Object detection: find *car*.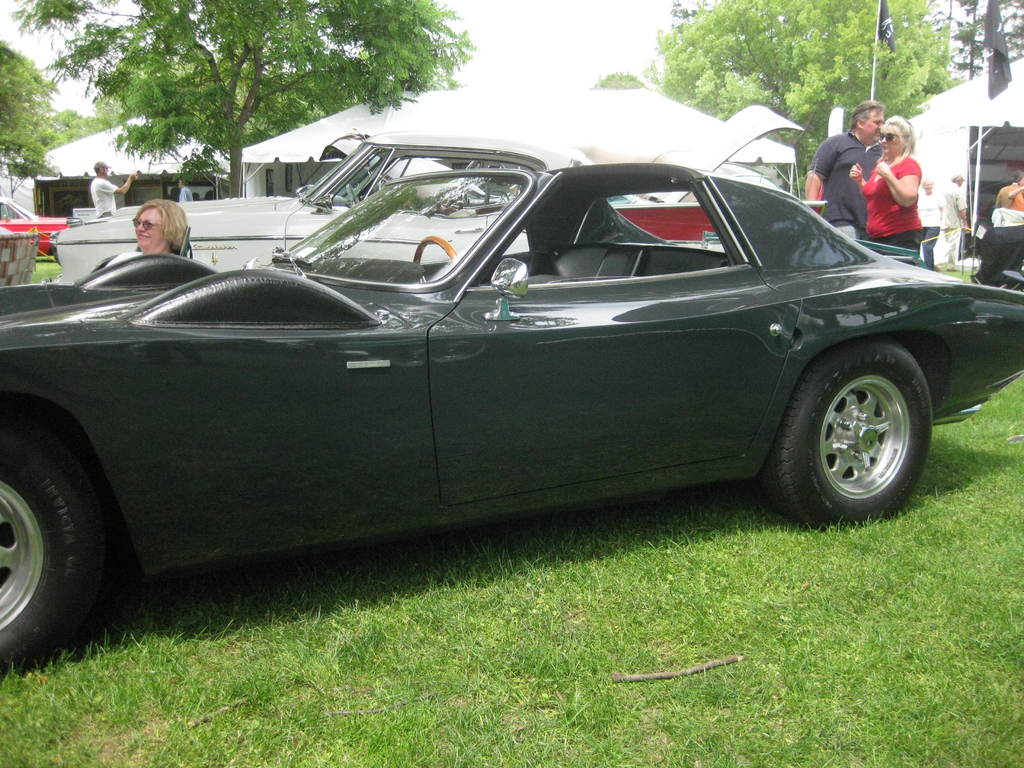
[x1=0, y1=167, x2=1023, y2=676].
